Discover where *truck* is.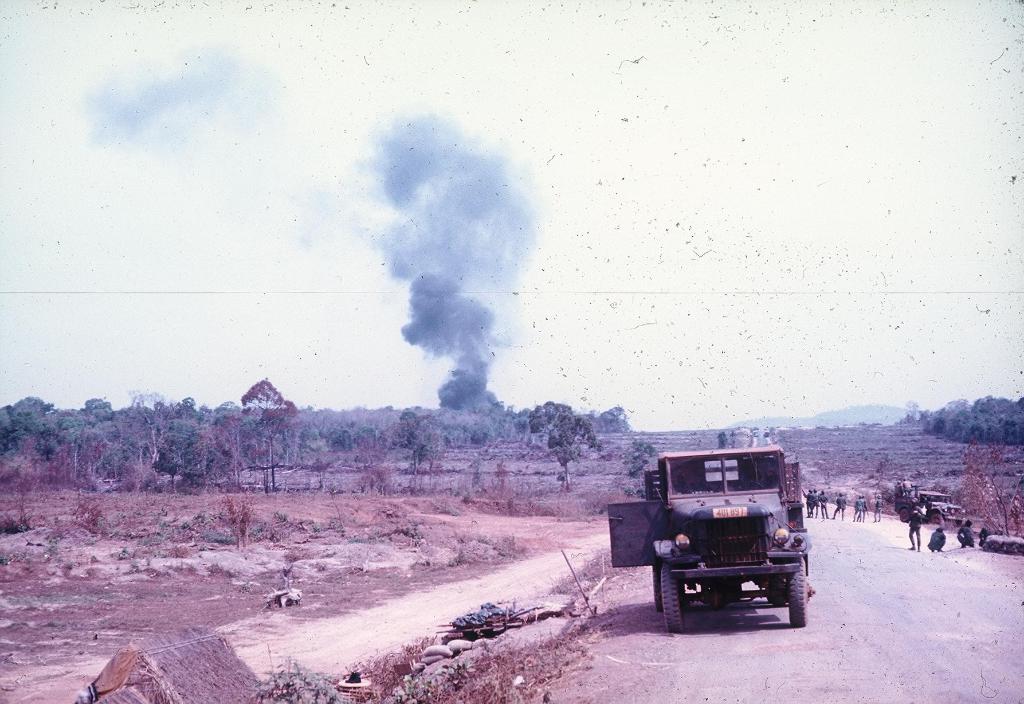
Discovered at detection(621, 445, 834, 637).
